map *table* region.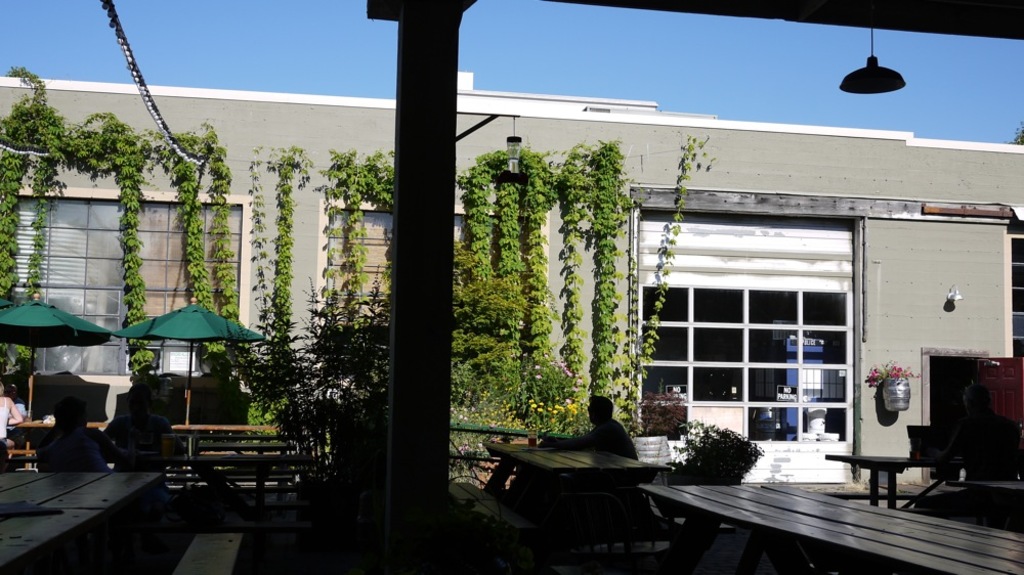
Mapped to left=631, top=479, right=1023, bottom=574.
